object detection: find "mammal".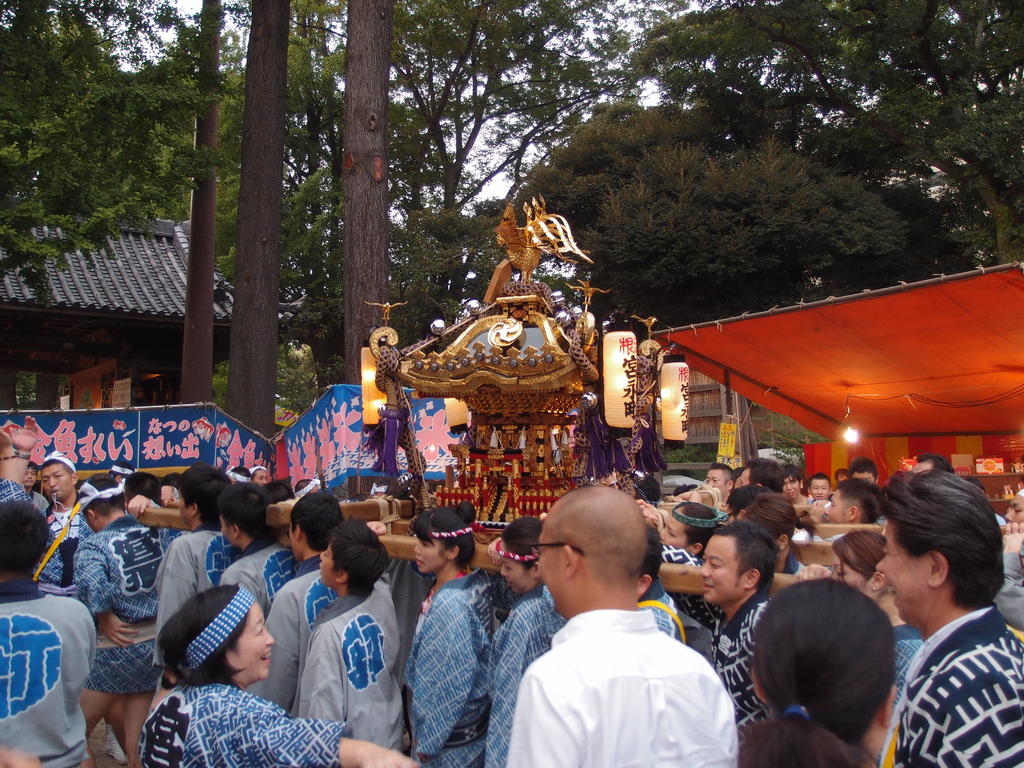
482,486,755,767.
